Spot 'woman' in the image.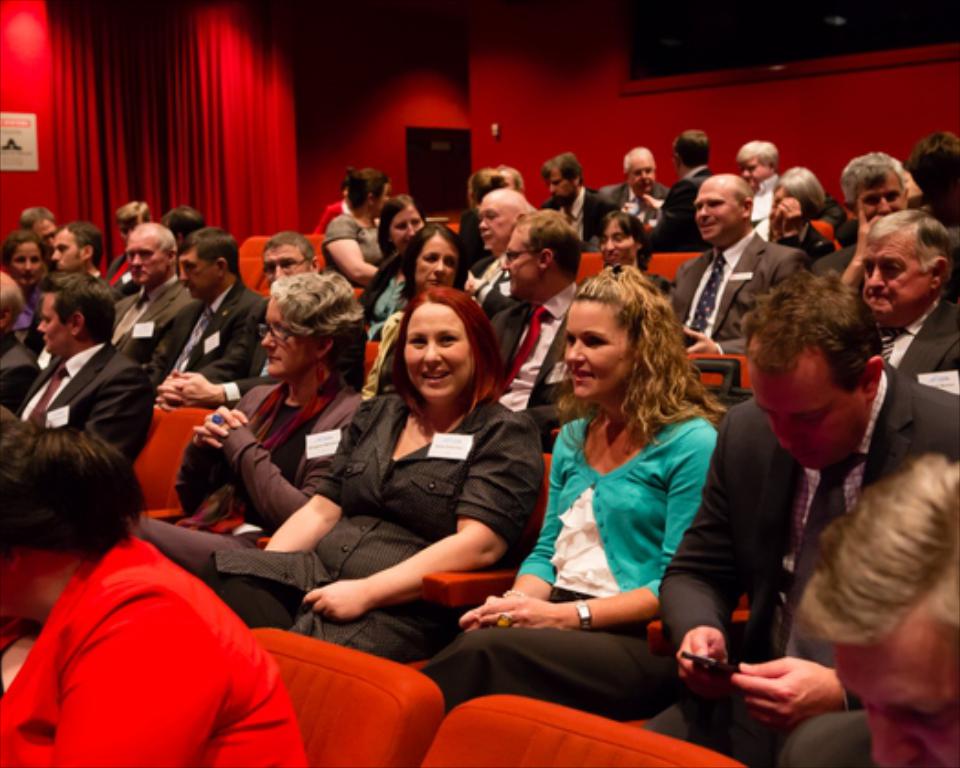
'woman' found at Rect(315, 165, 391, 282).
